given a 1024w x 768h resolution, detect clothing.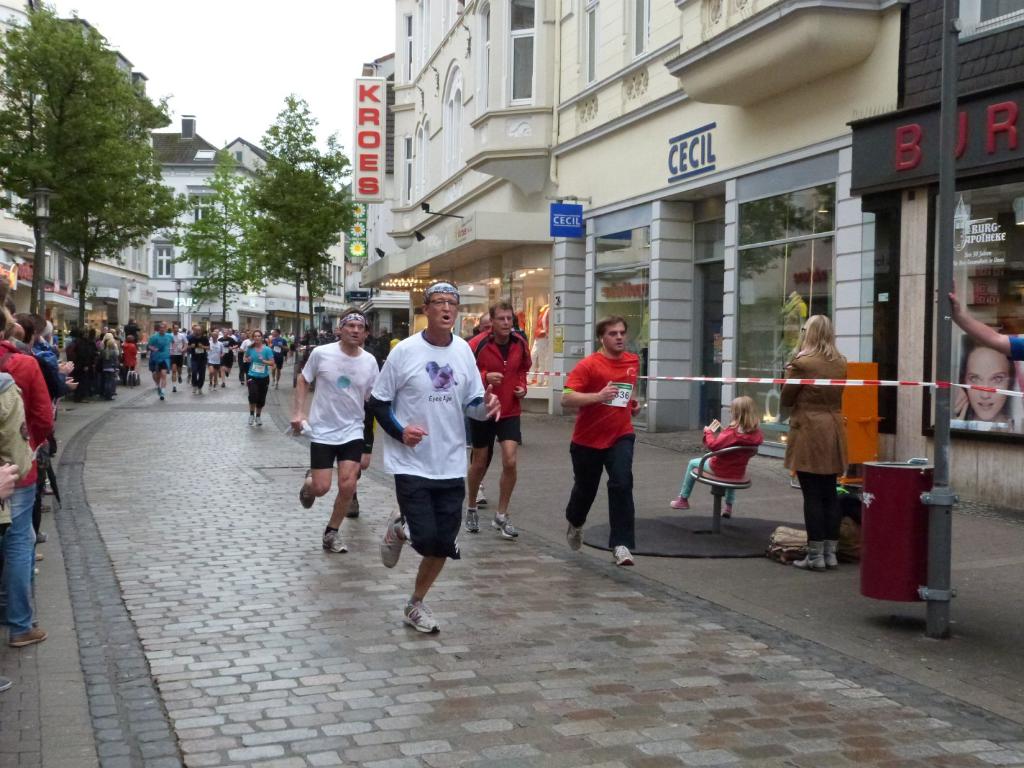
bbox=(100, 330, 119, 381).
